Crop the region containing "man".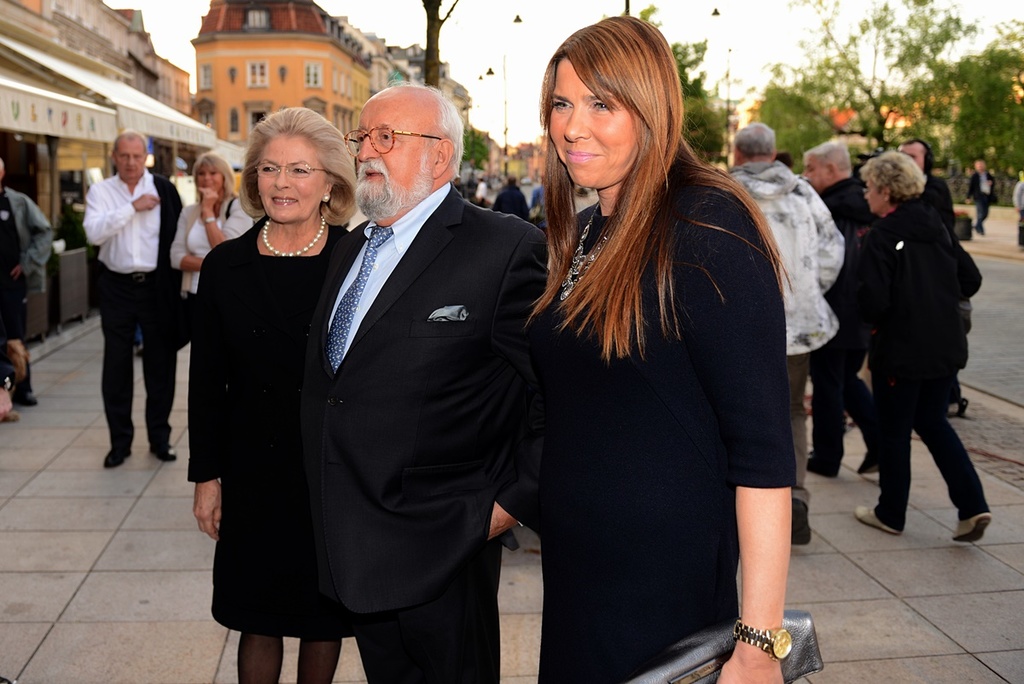
Crop region: select_region(722, 117, 847, 548).
